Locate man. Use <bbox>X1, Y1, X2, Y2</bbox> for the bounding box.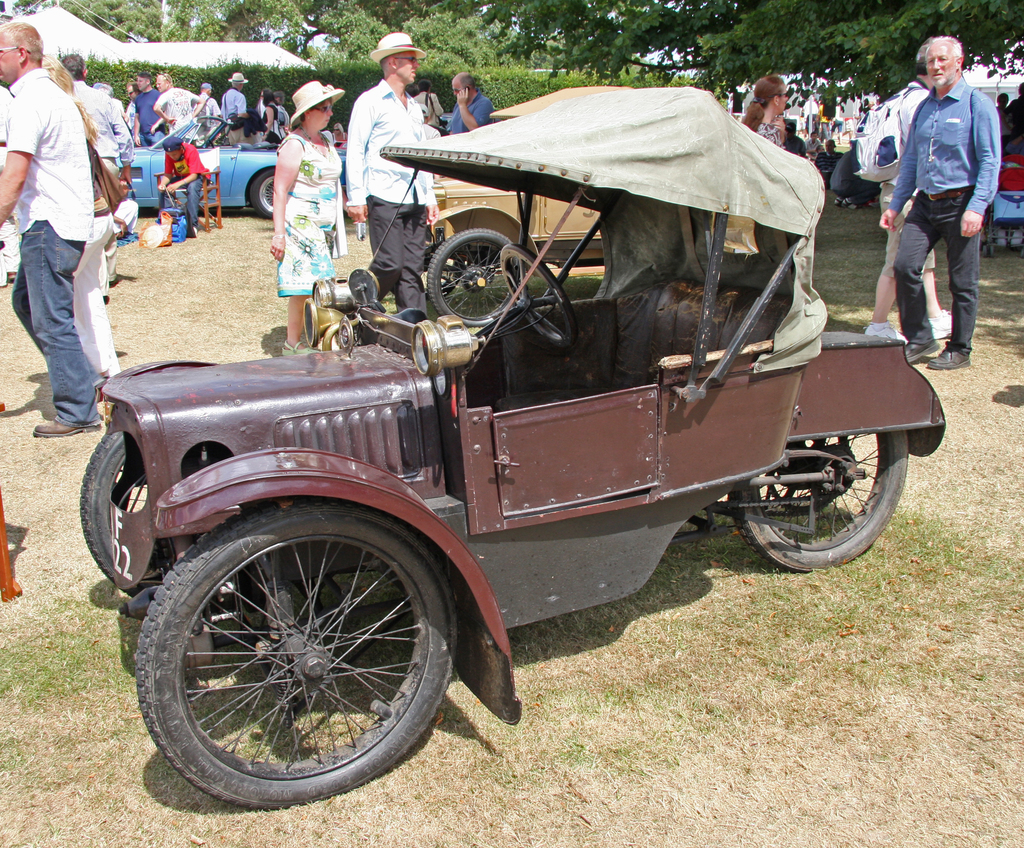
<bbox>149, 74, 206, 148</bbox>.
